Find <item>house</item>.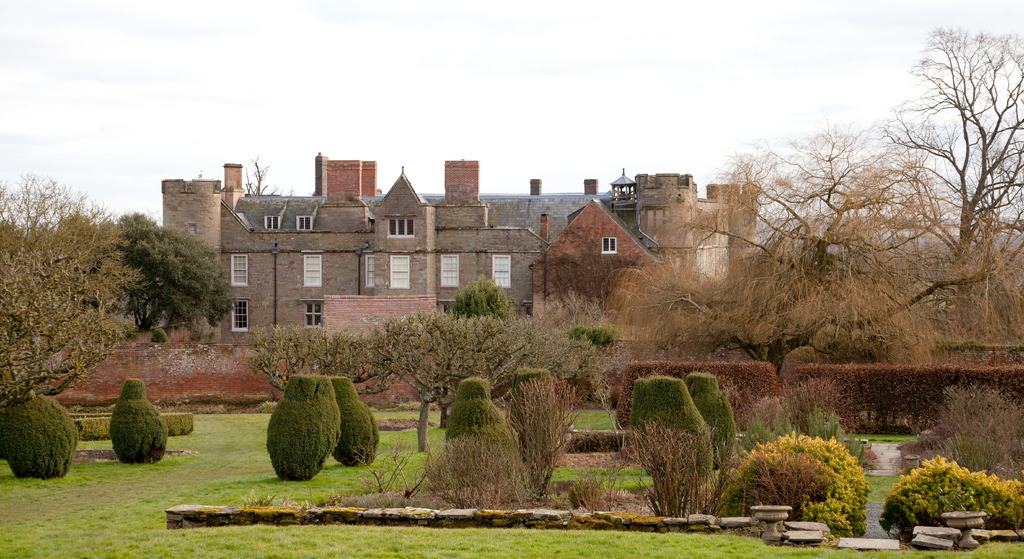
box(159, 145, 530, 345).
